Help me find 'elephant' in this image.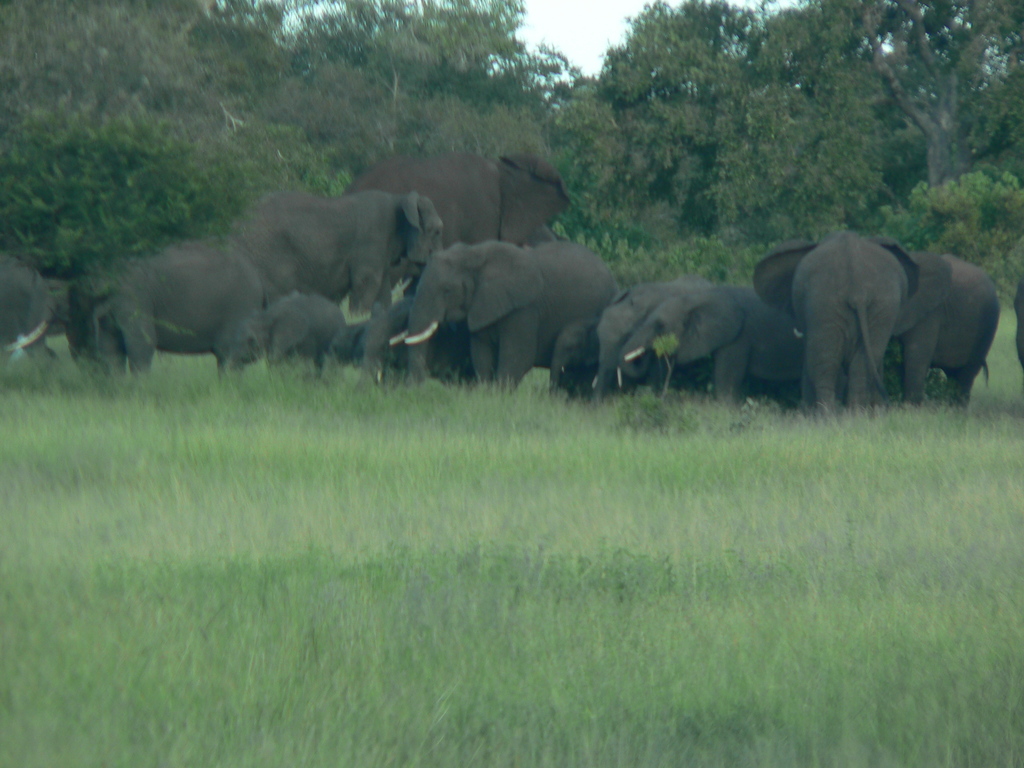
Found it: l=886, t=243, r=1021, b=413.
